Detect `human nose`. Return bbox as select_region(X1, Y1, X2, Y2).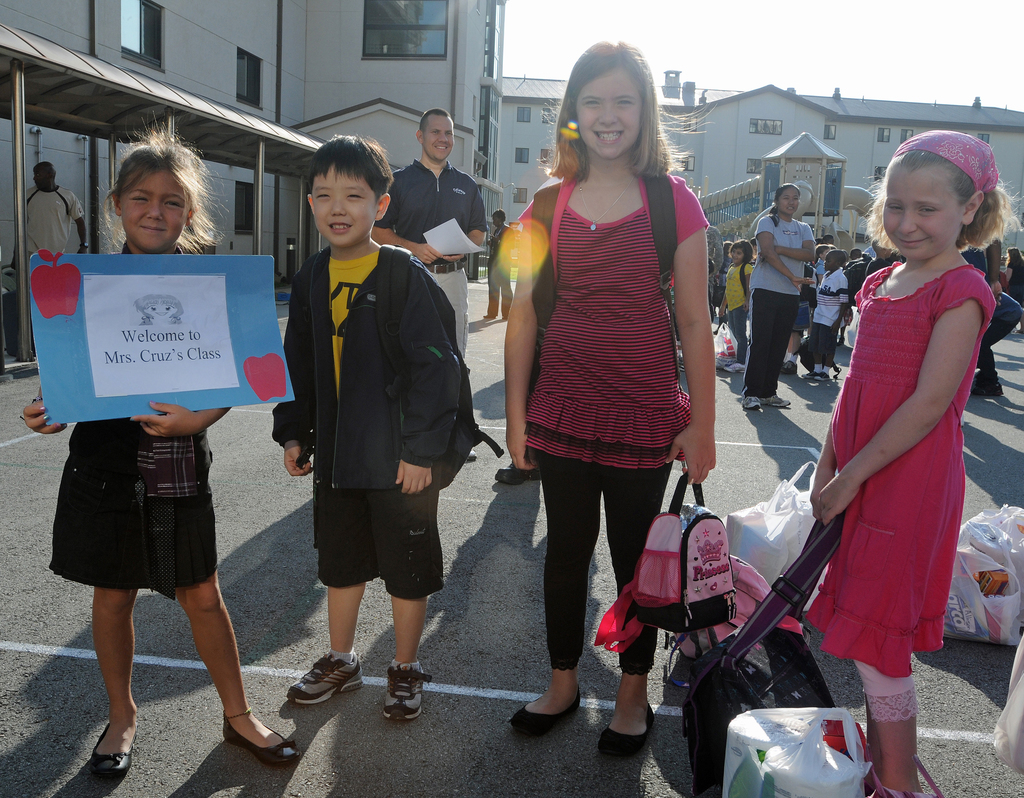
select_region(33, 175, 36, 179).
